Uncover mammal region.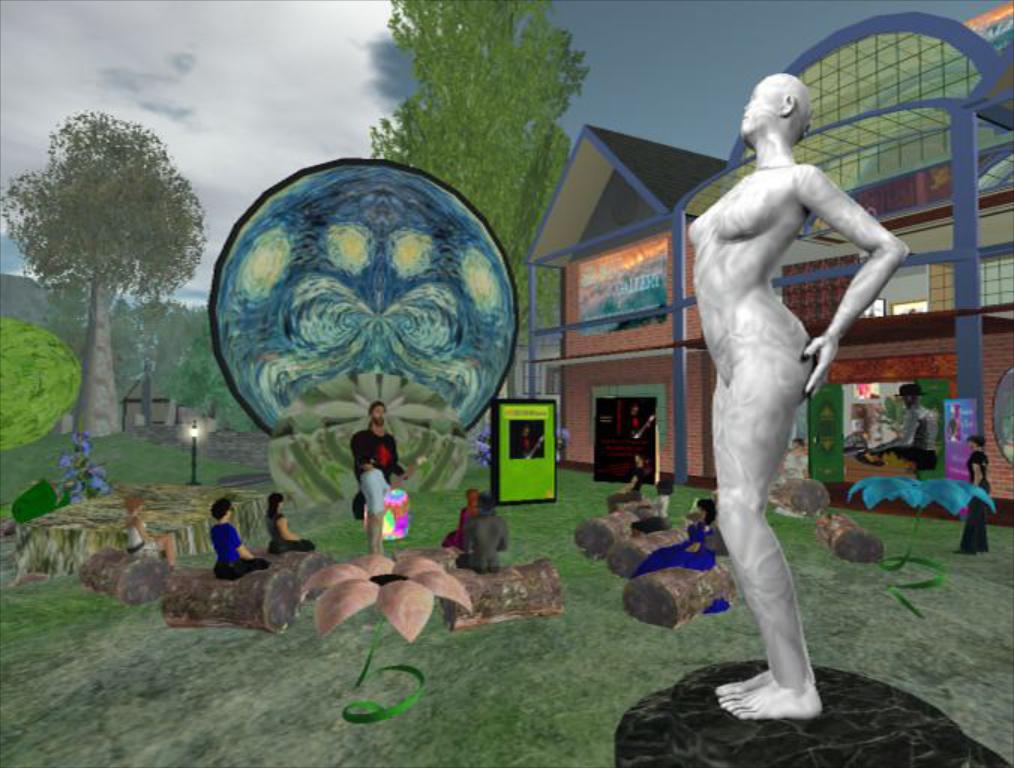
Uncovered: detection(441, 488, 487, 552).
